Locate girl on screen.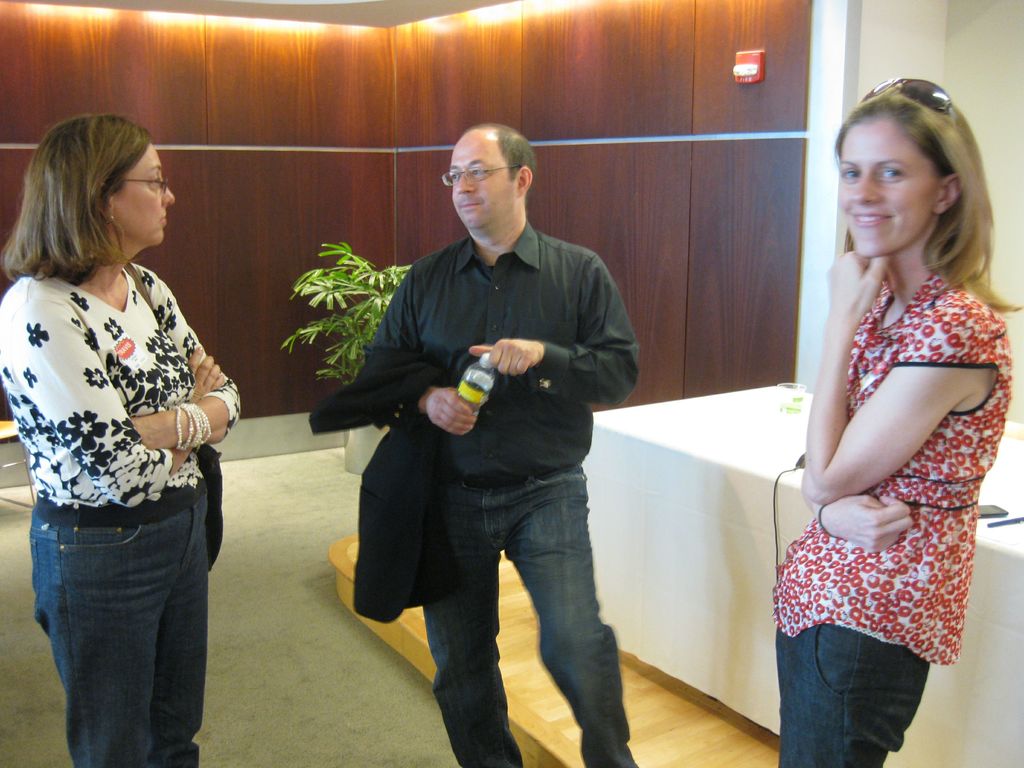
On screen at 0/113/244/767.
